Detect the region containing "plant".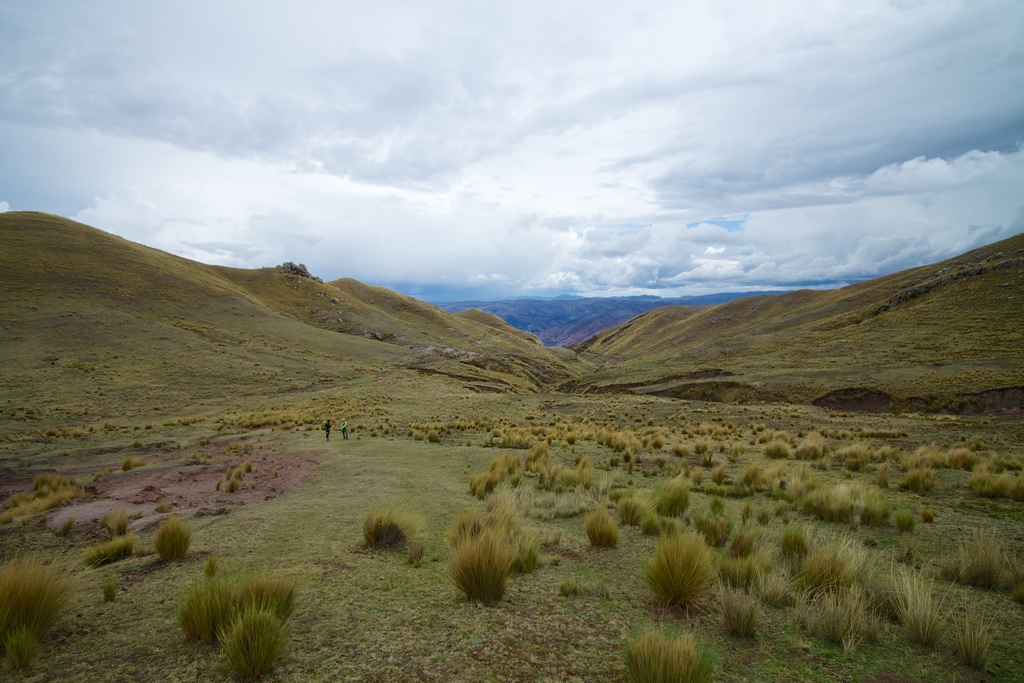
<box>610,456,621,465</box>.
